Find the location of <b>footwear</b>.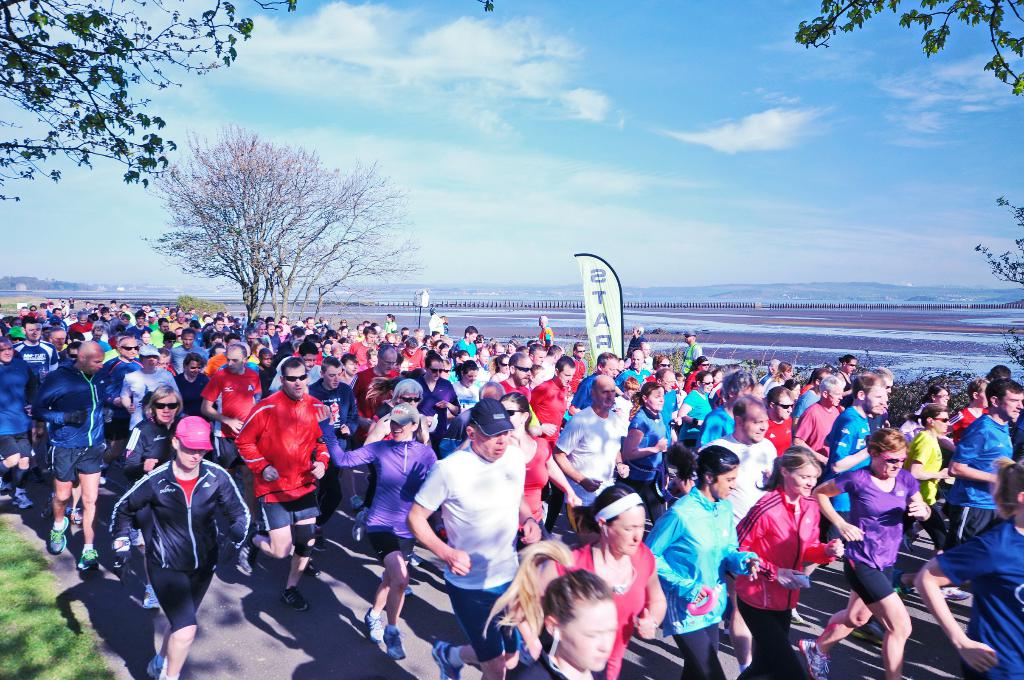
Location: <box>44,514,68,559</box>.
